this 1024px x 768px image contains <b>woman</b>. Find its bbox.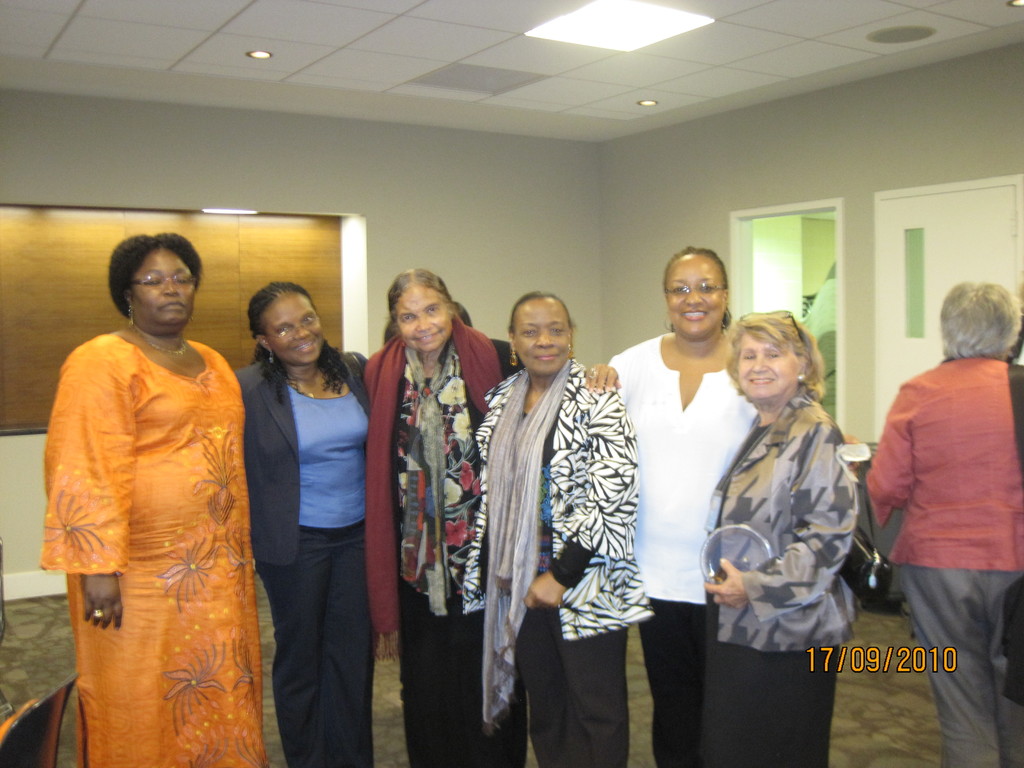
left=359, top=265, right=525, bottom=762.
